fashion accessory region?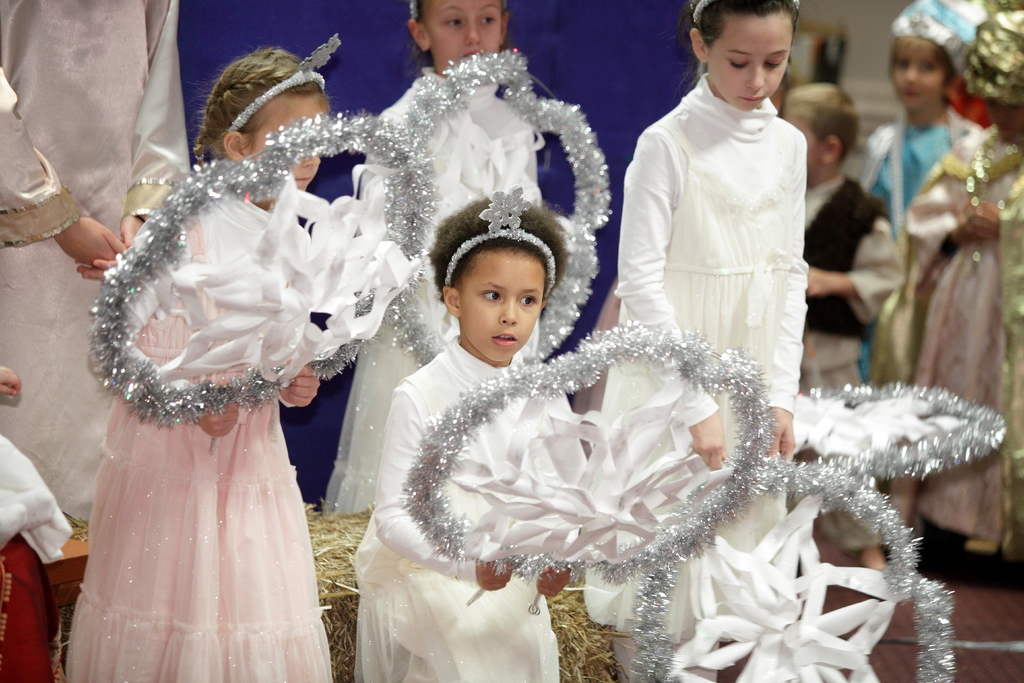
box=[223, 33, 342, 131]
